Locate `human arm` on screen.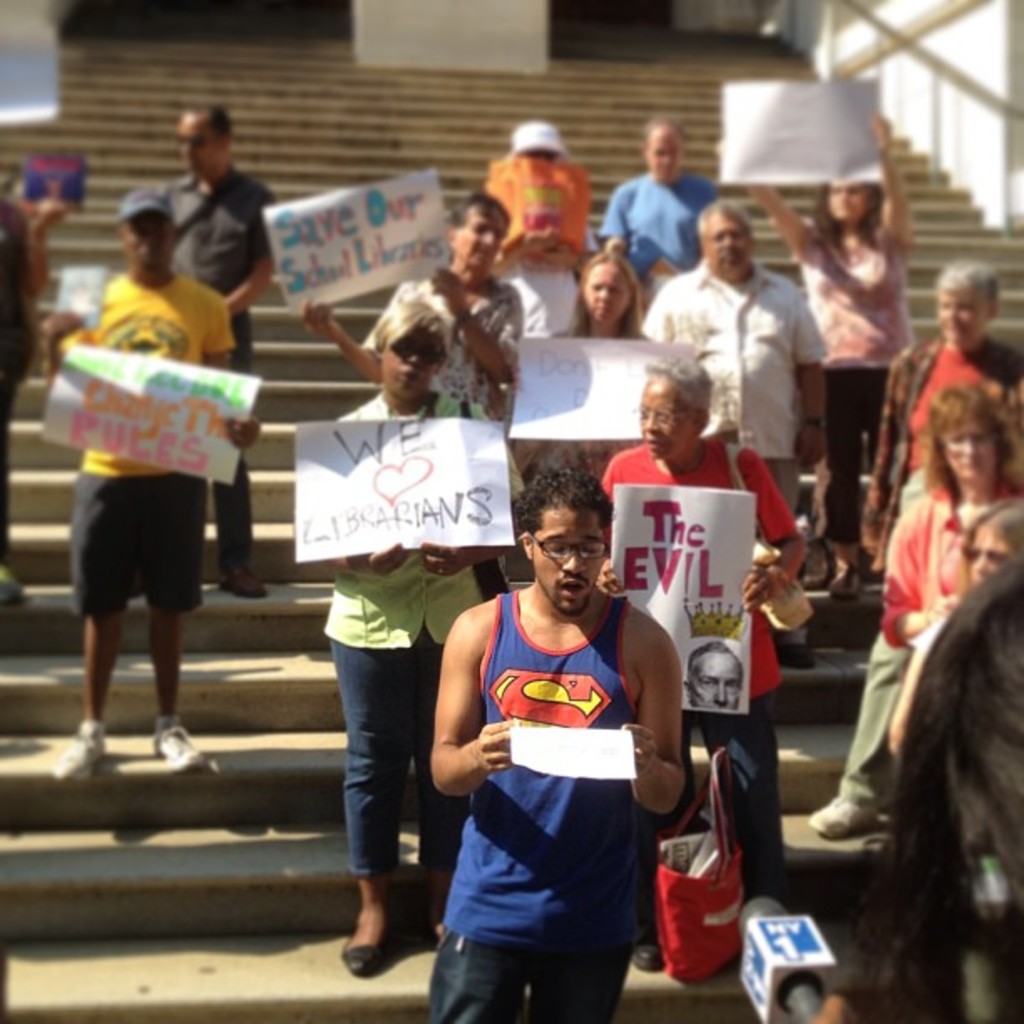
On screen at bbox=(594, 467, 626, 597).
